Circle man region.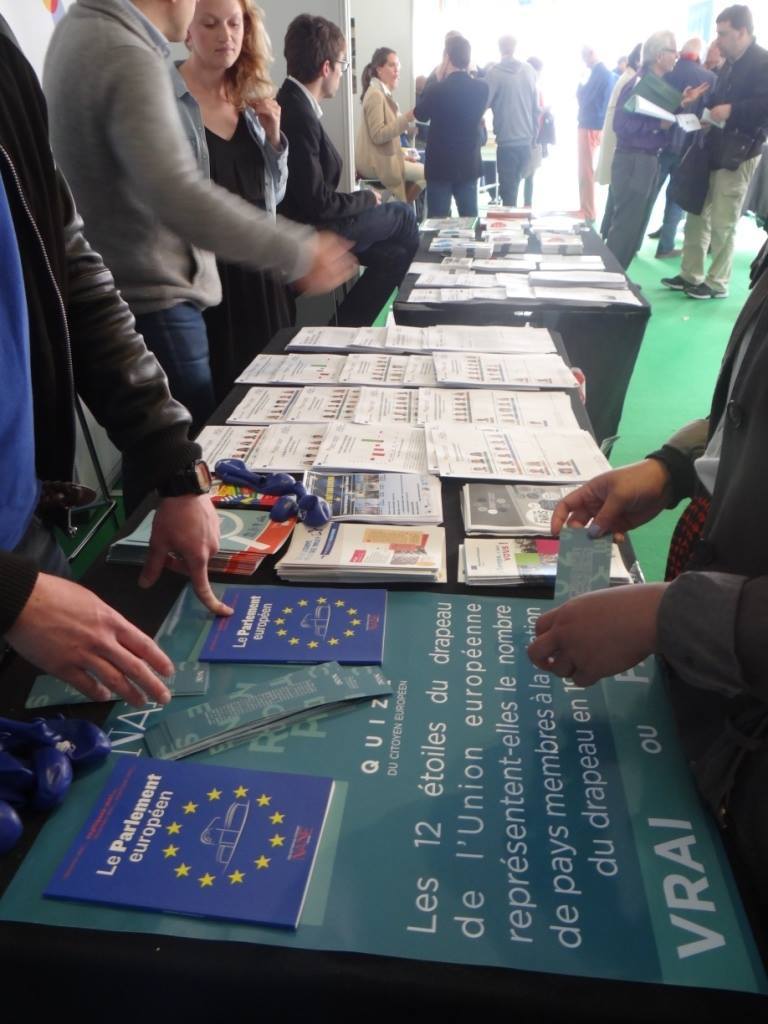
Region: bbox=(505, 170, 767, 867).
